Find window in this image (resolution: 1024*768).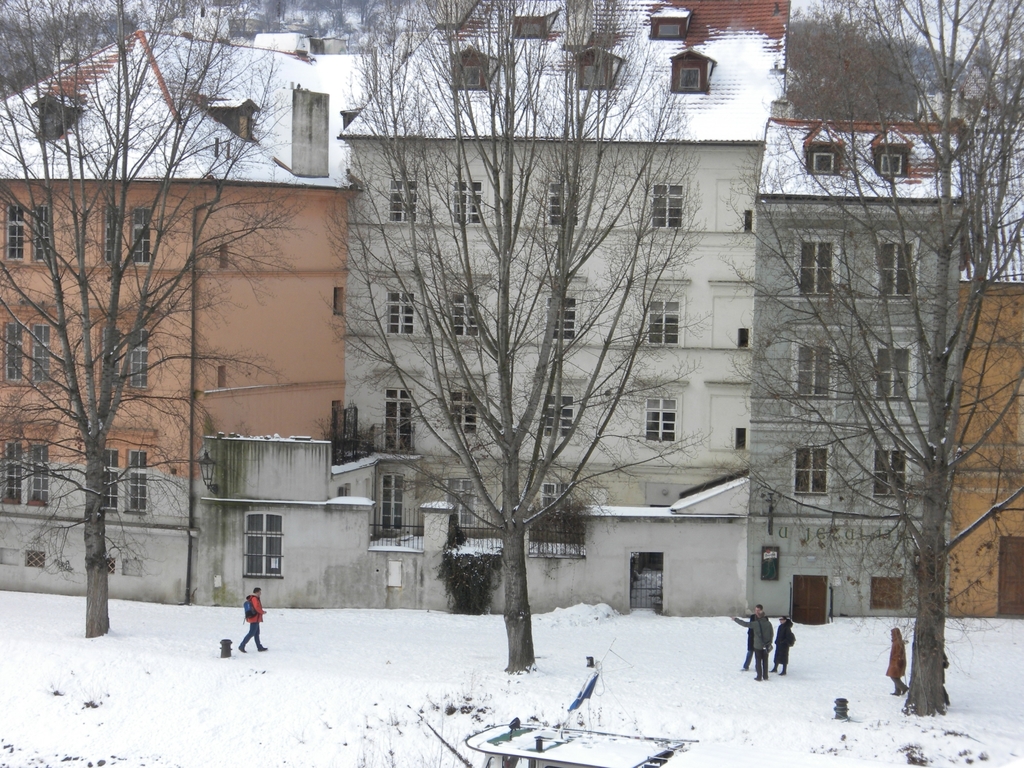
(863,435,912,494).
